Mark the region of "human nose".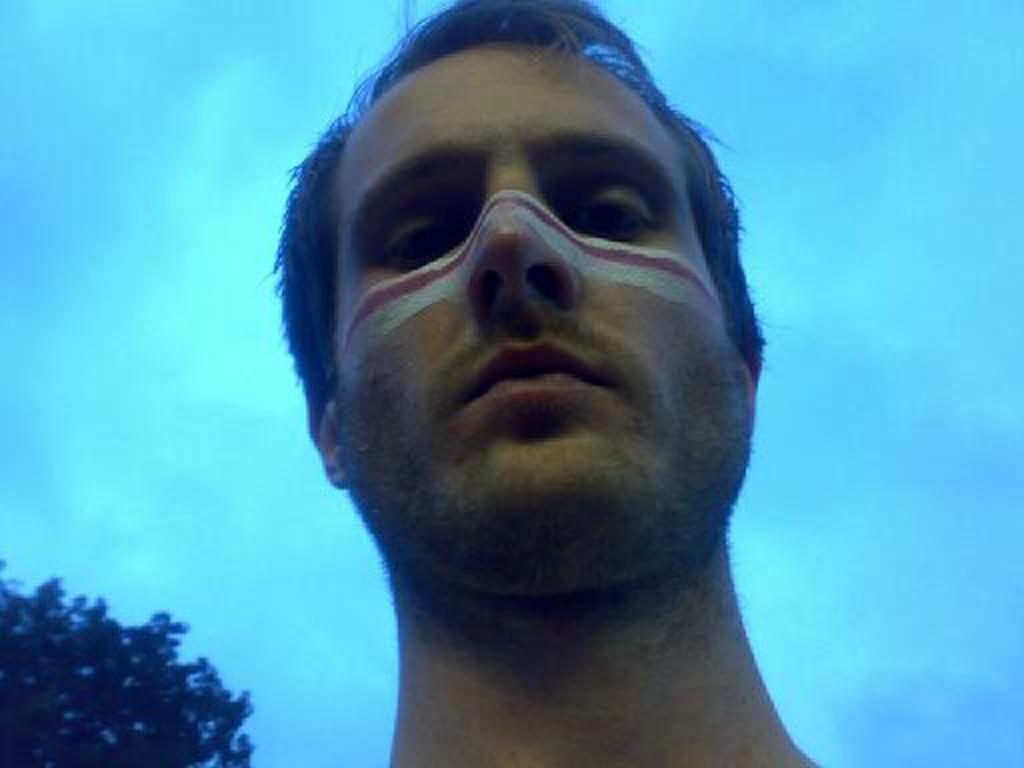
Region: x1=468 y1=172 x2=574 y2=306.
